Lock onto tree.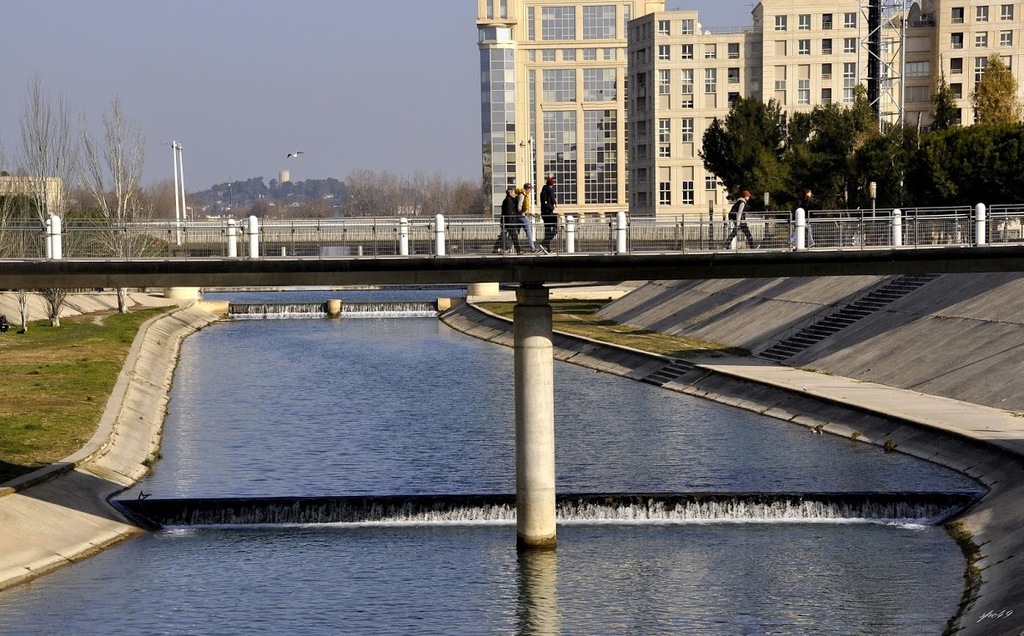
Locked: 859, 122, 912, 204.
